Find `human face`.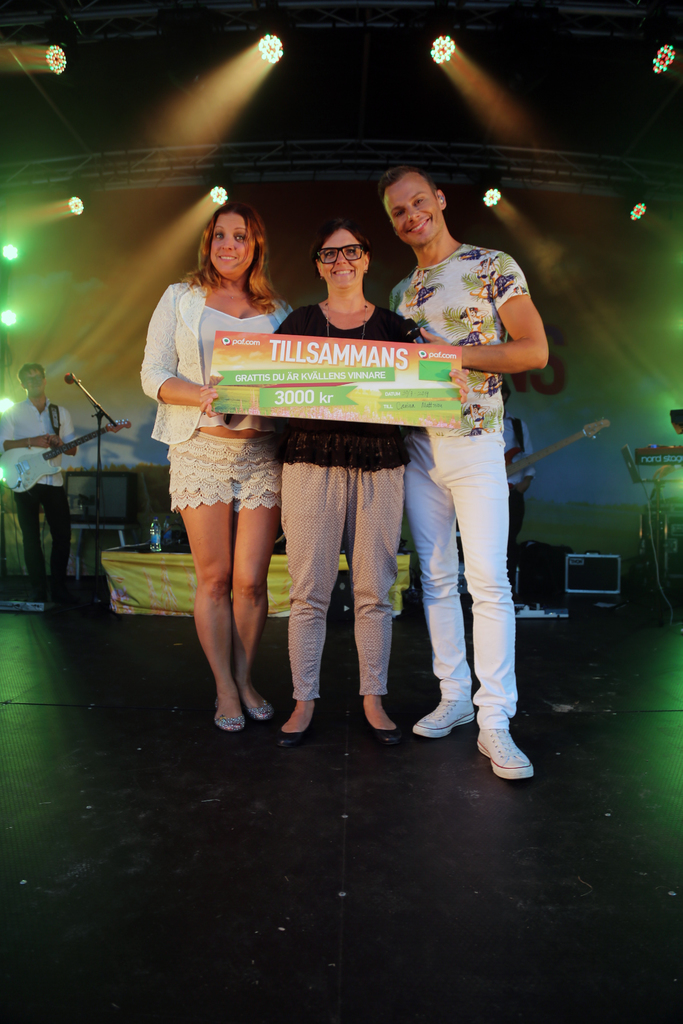
pyautogui.locateOnScreen(318, 227, 361, 286).
